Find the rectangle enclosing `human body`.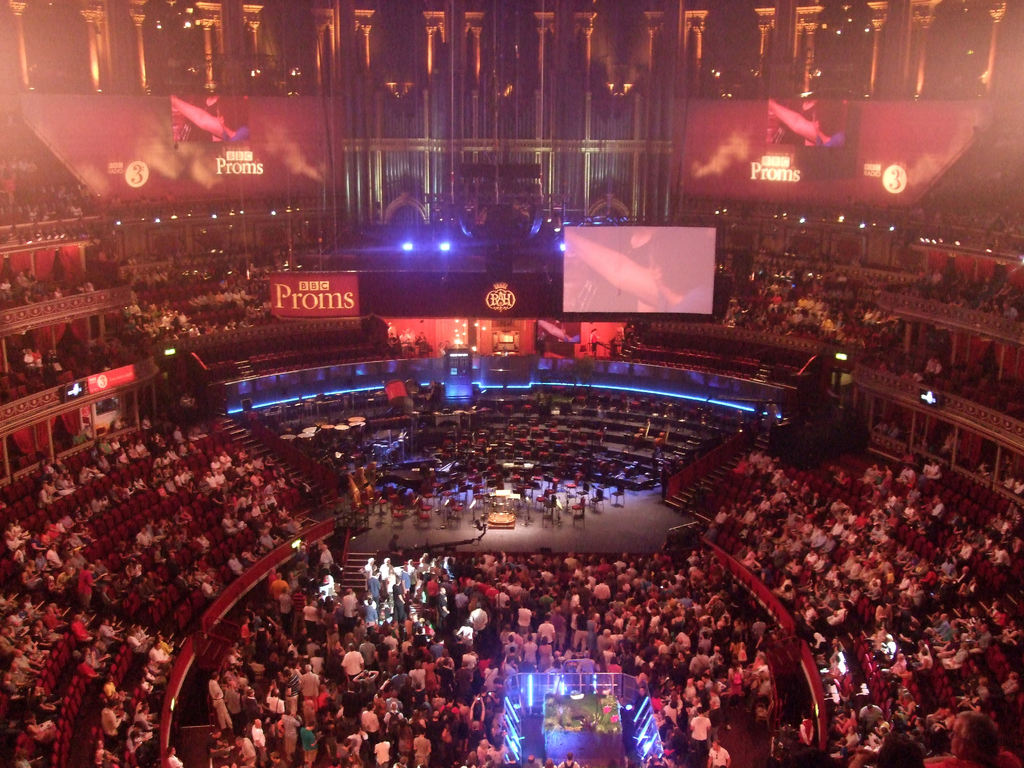
pyautogui.locateOnScreen(0, 615, 15, 630).
